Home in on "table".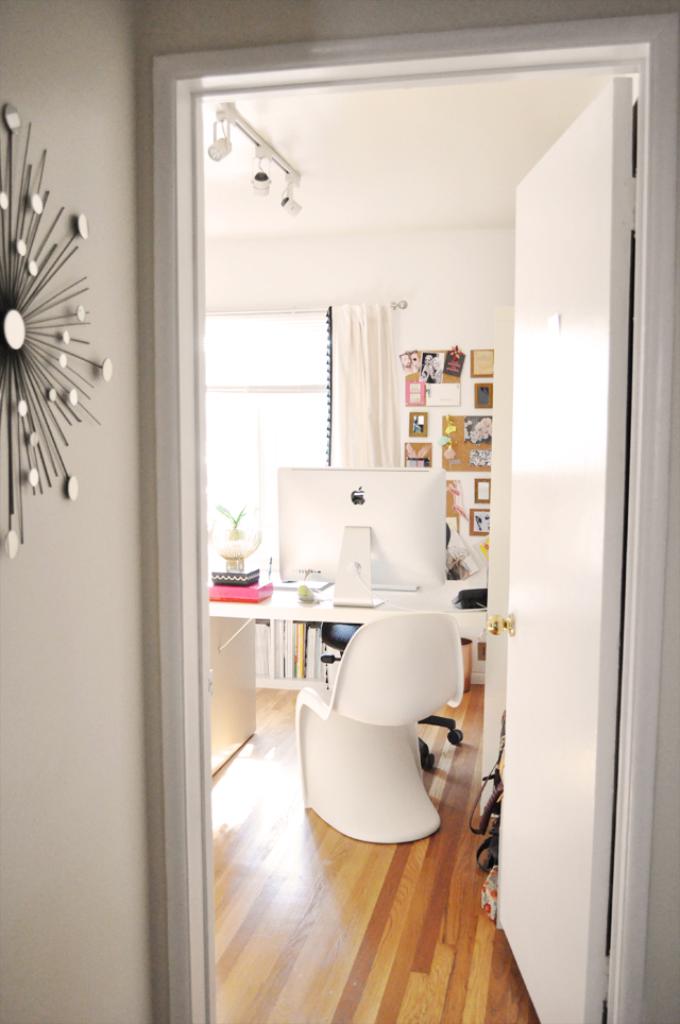
Homed in at (left=204, top=571, right=488, bottom=776).
